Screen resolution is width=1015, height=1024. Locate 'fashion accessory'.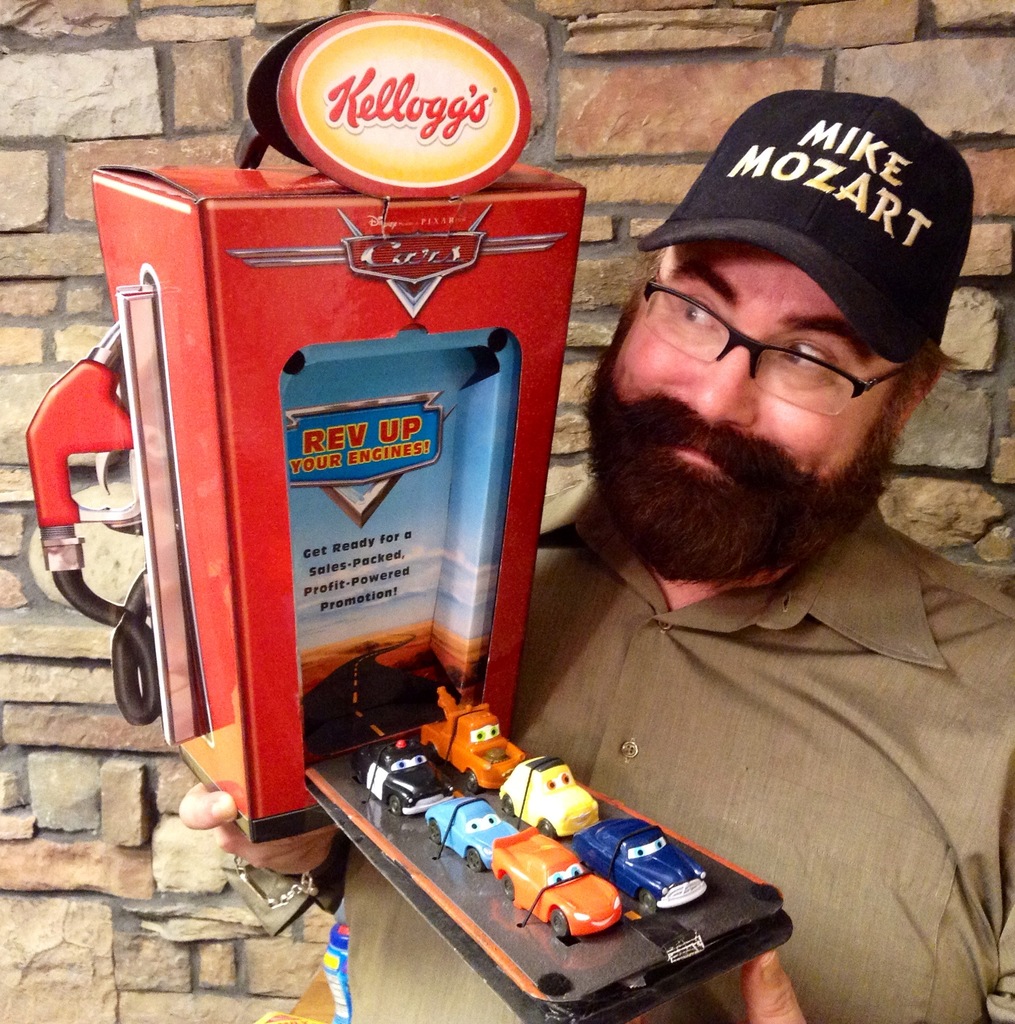
638:85:972:365.
